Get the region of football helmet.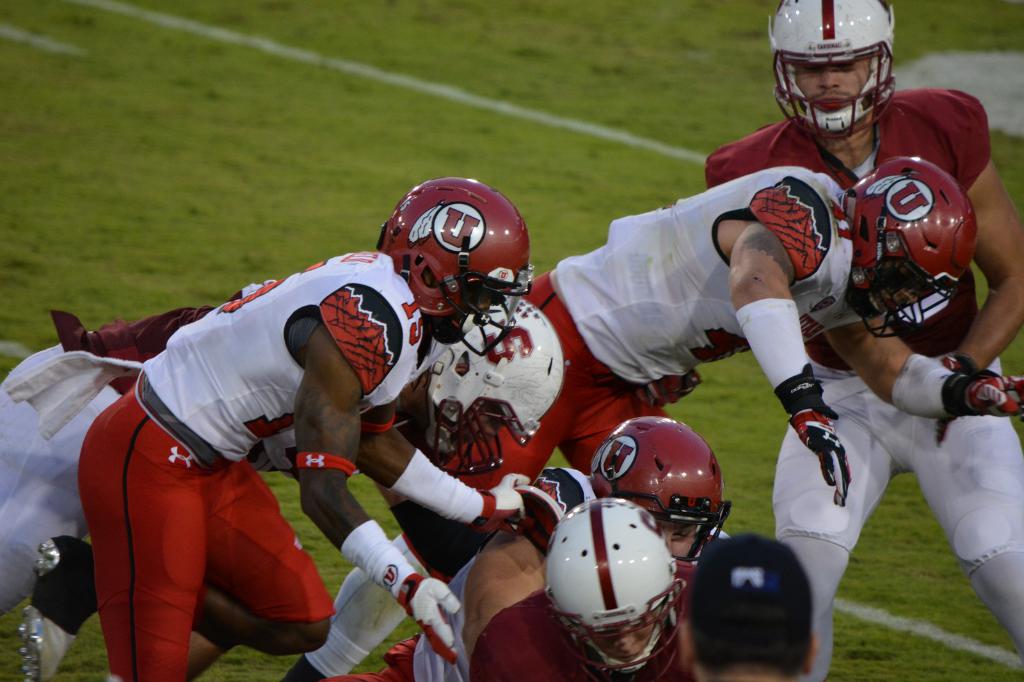
(x1=422, y1=296, x2=568, y2=475).
